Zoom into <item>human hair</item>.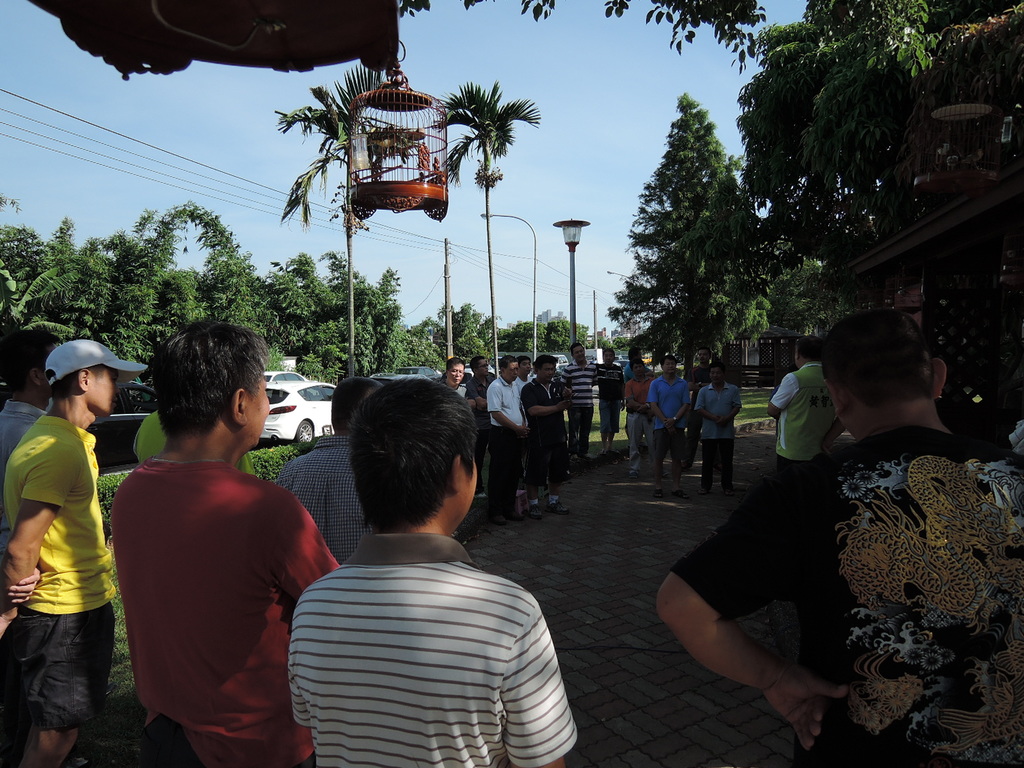
Zoom target: box=[150, 315, 273, 436].
